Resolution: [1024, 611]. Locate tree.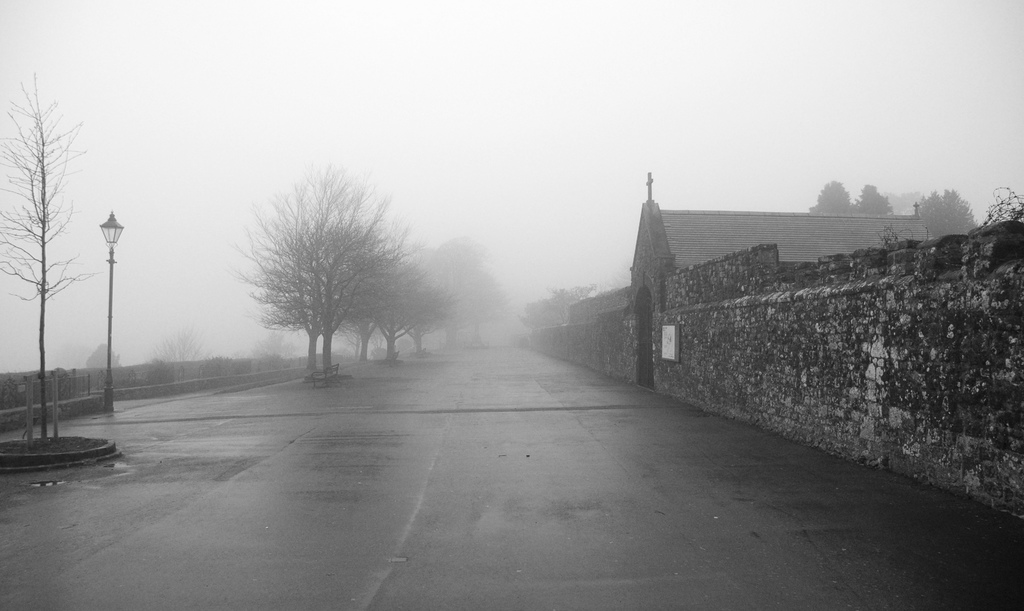
525:278:590:331.
